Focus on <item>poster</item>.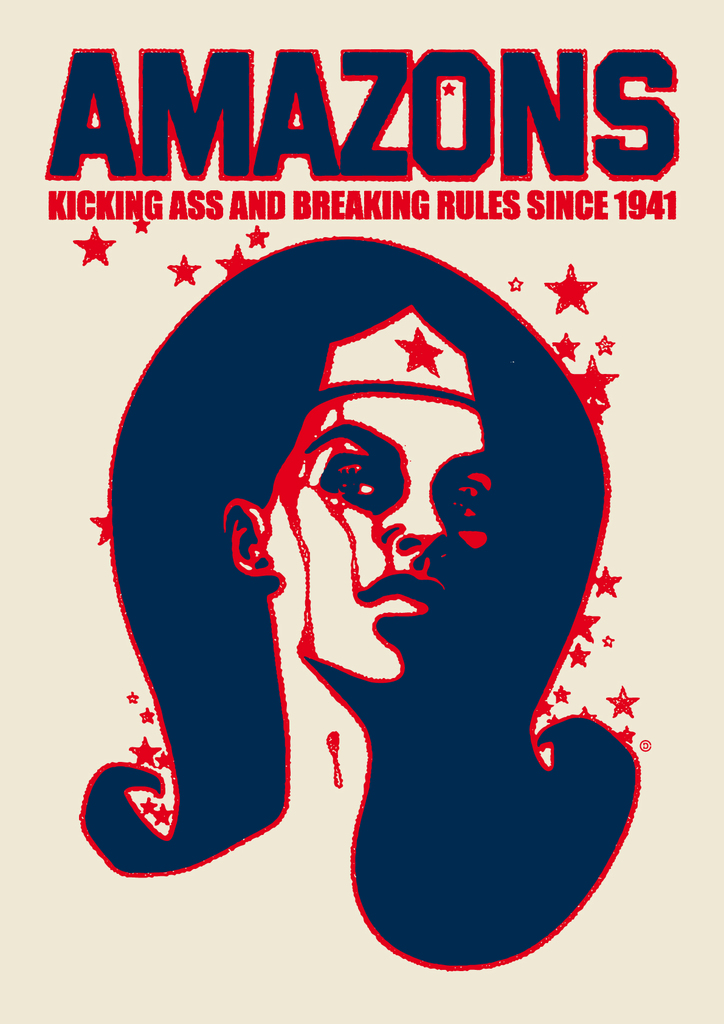
Focused at crop(0, 0, 723, 1023).
